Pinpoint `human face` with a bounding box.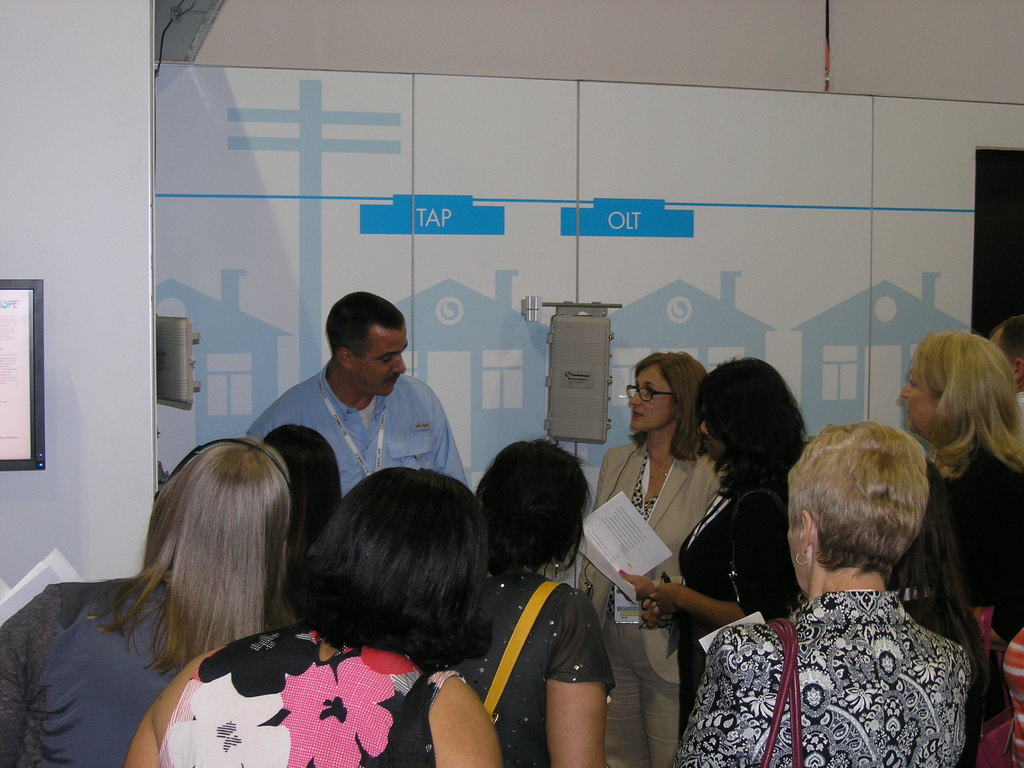
(628,362,673,430).
